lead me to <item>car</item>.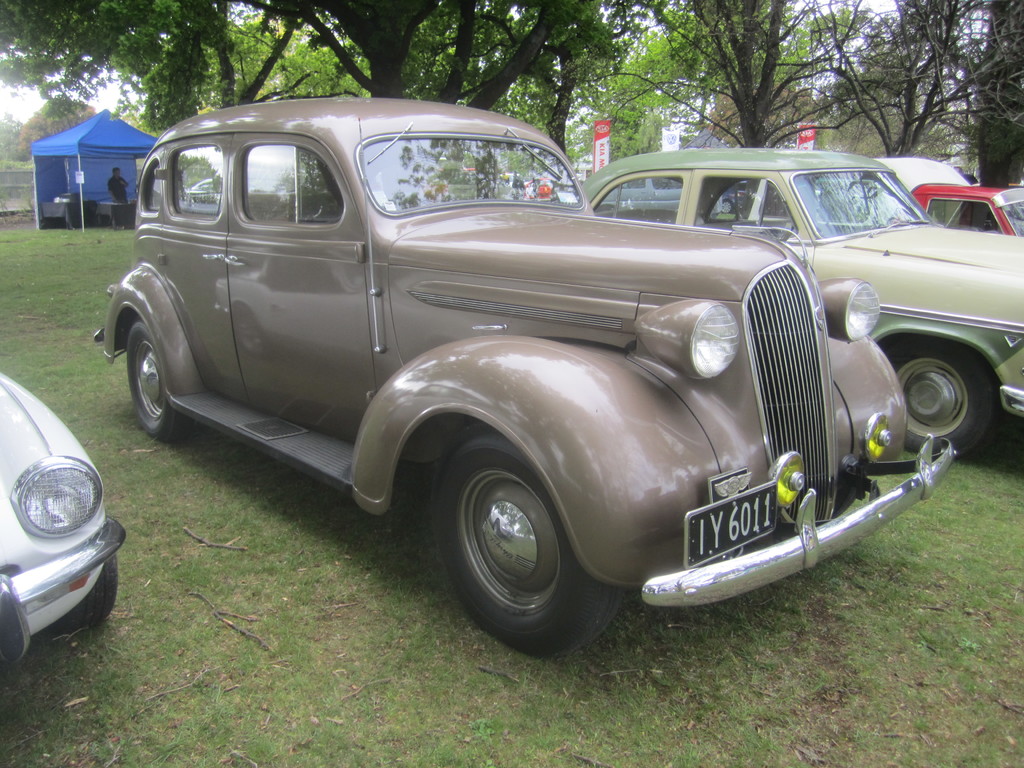
Lead to crop(93, 89, 958, 651).
